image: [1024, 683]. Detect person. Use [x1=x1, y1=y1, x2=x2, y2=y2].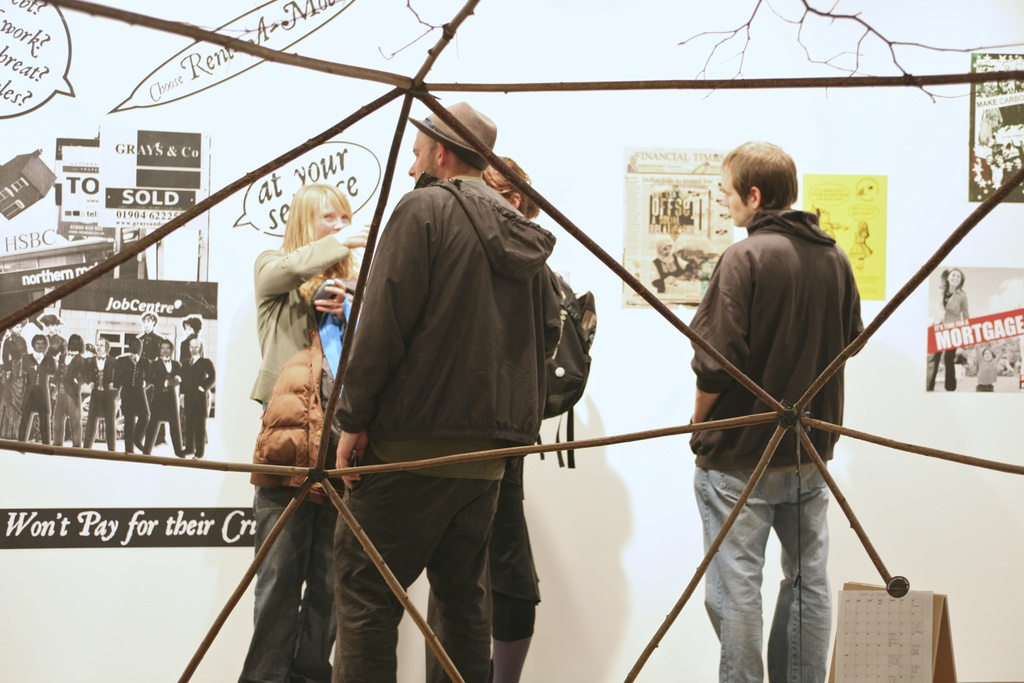
[x1=233, y1=184, x2=371, y2=682].
